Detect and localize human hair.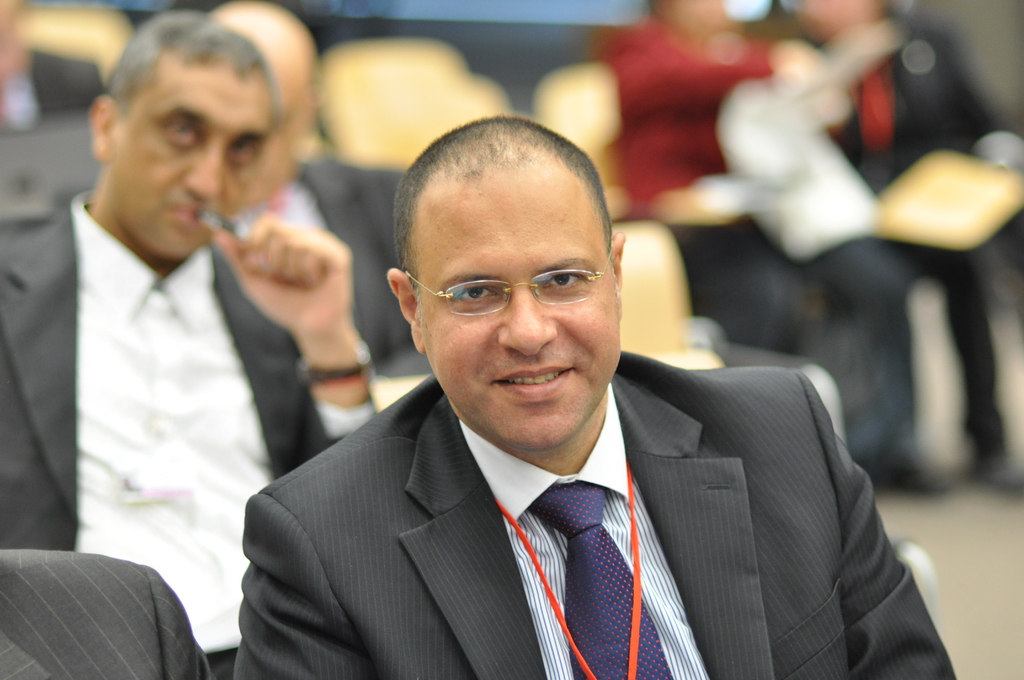
Localized at [x1=392, y1=115, x2=628, y2=310].
